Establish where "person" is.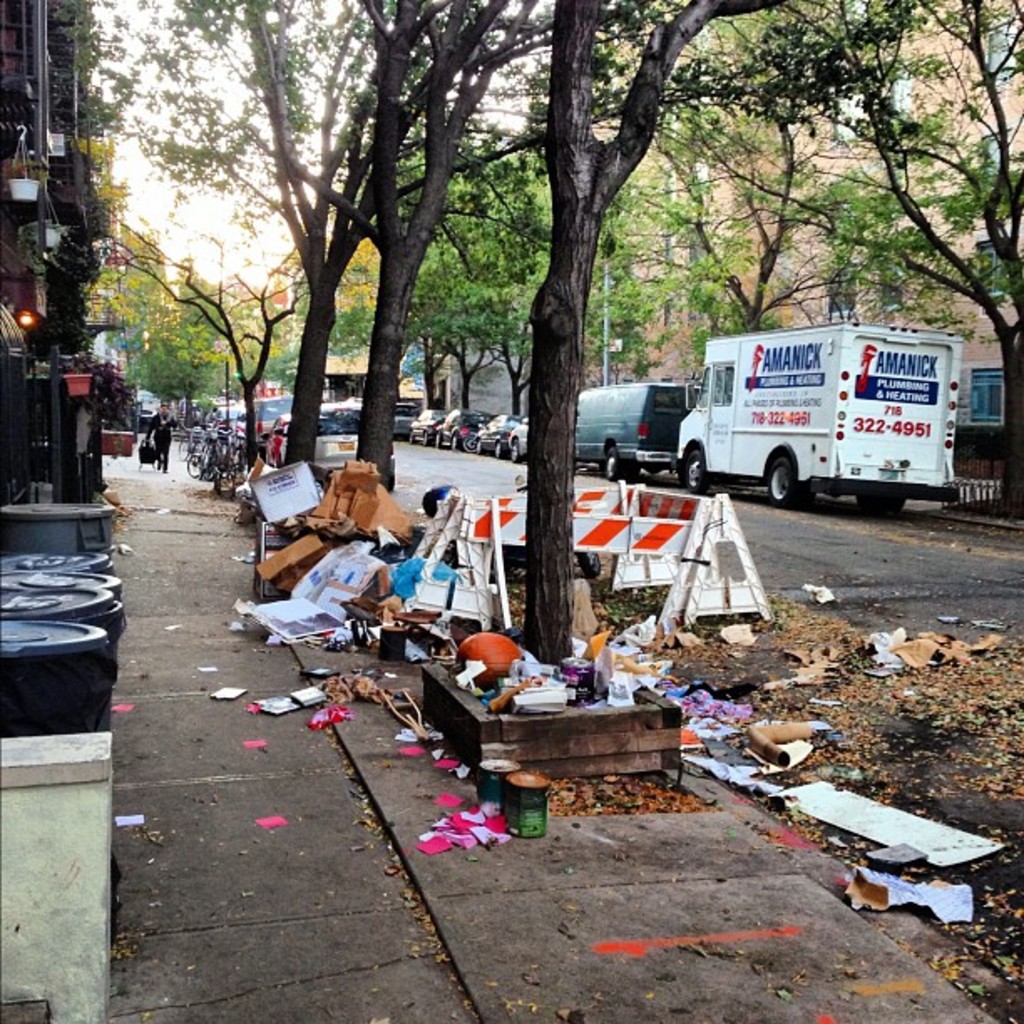
Established at 149,392,182,467.
